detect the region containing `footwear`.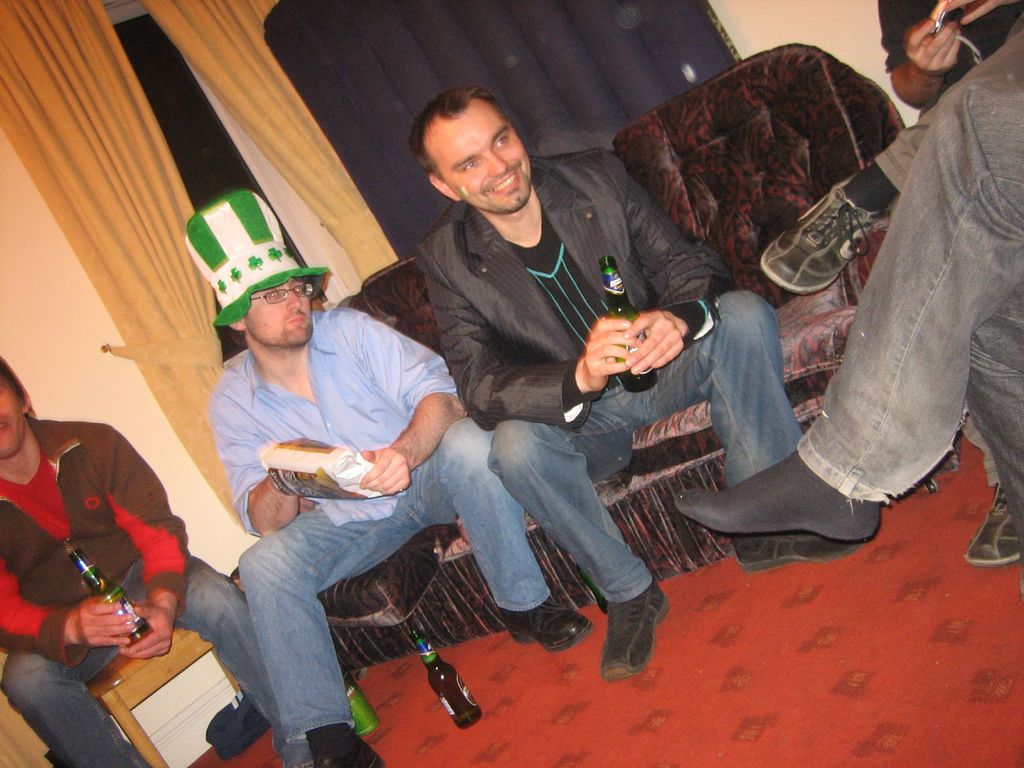
bbox=[759, 173, 875, 293].
